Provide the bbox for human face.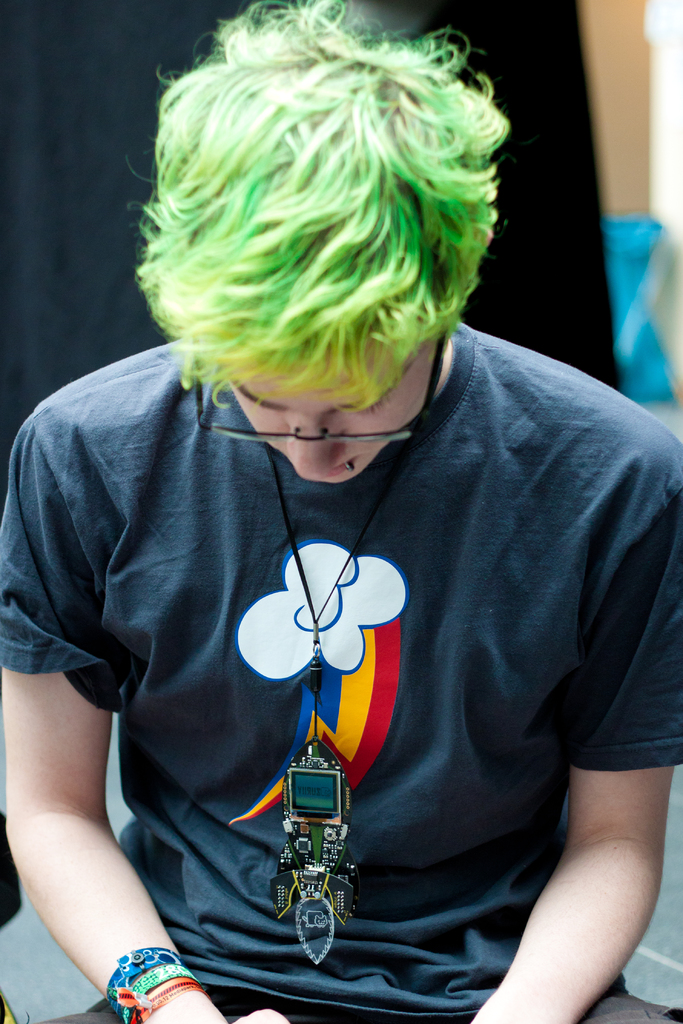
226,292,482,499.
